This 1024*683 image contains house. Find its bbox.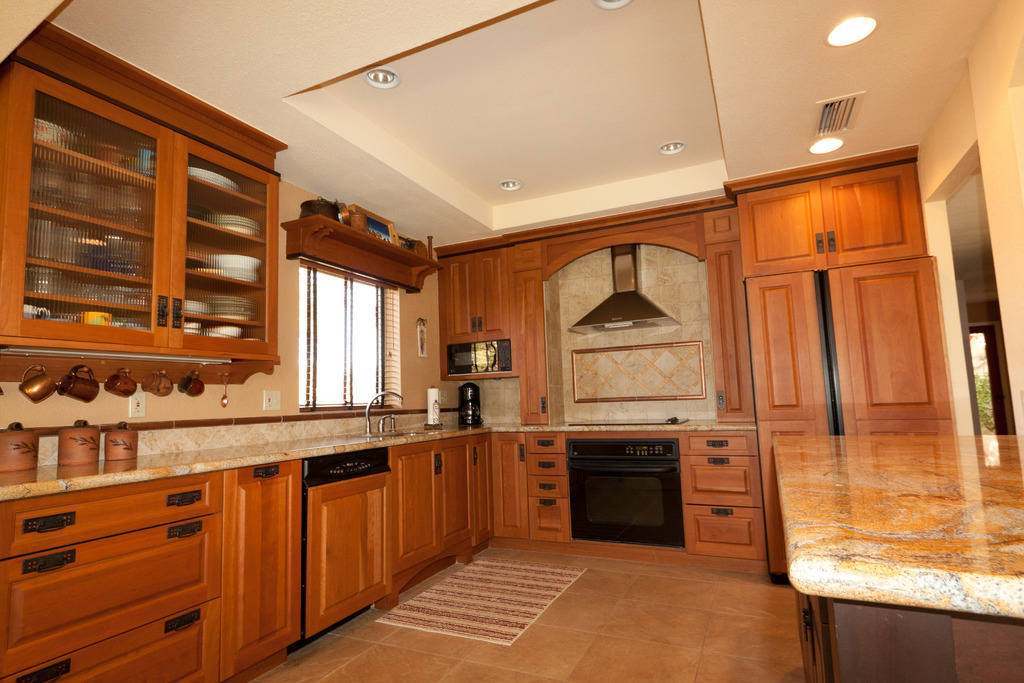
<box>0,0,1023,682</box>.
